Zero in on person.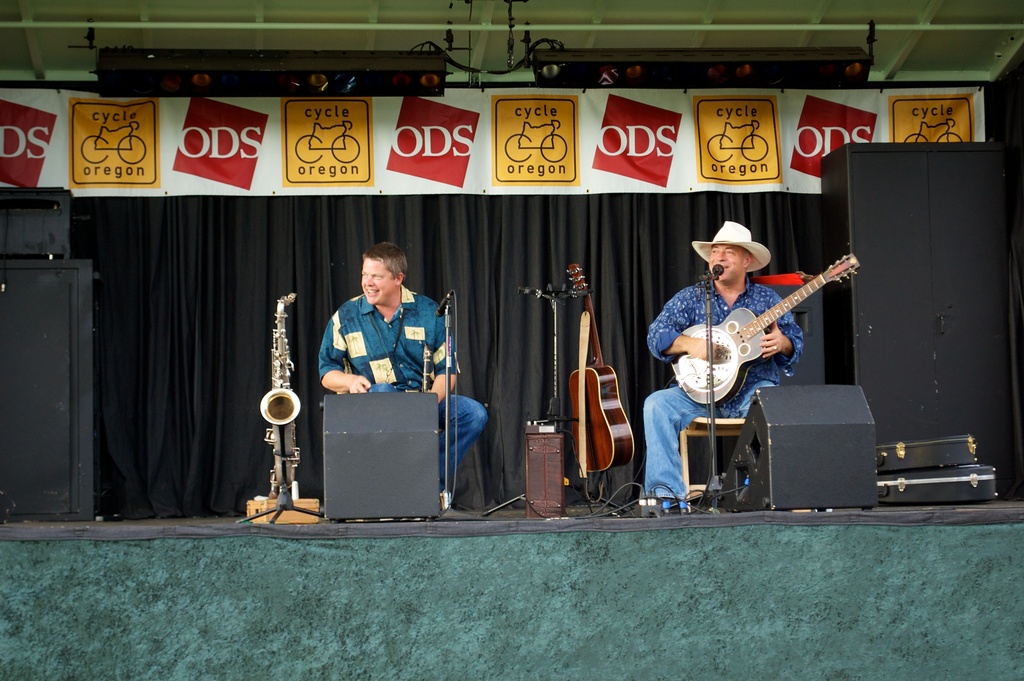
Zeroed in: bbox=[311, 238, 492, 491].
